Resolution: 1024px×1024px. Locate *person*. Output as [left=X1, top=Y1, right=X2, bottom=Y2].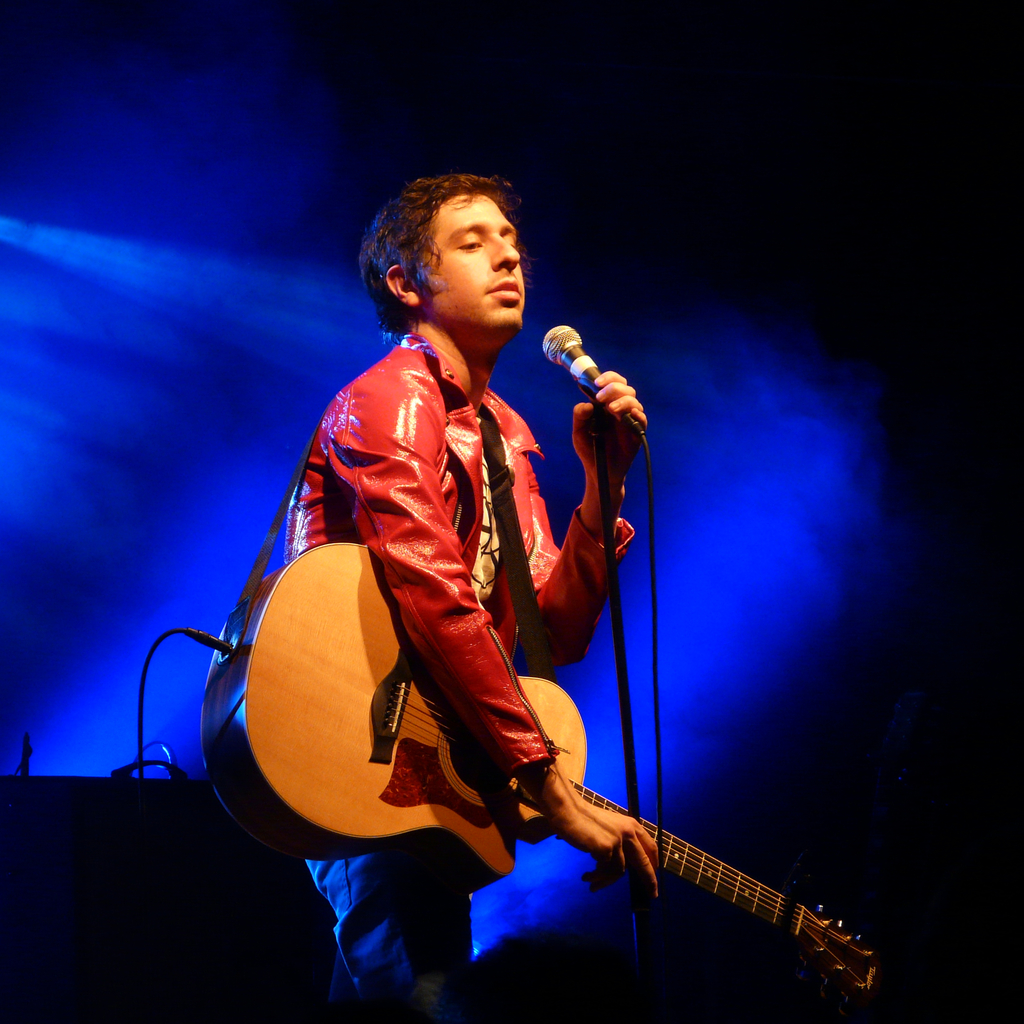
[left=208, top=163, right=709, bottom=1008].
